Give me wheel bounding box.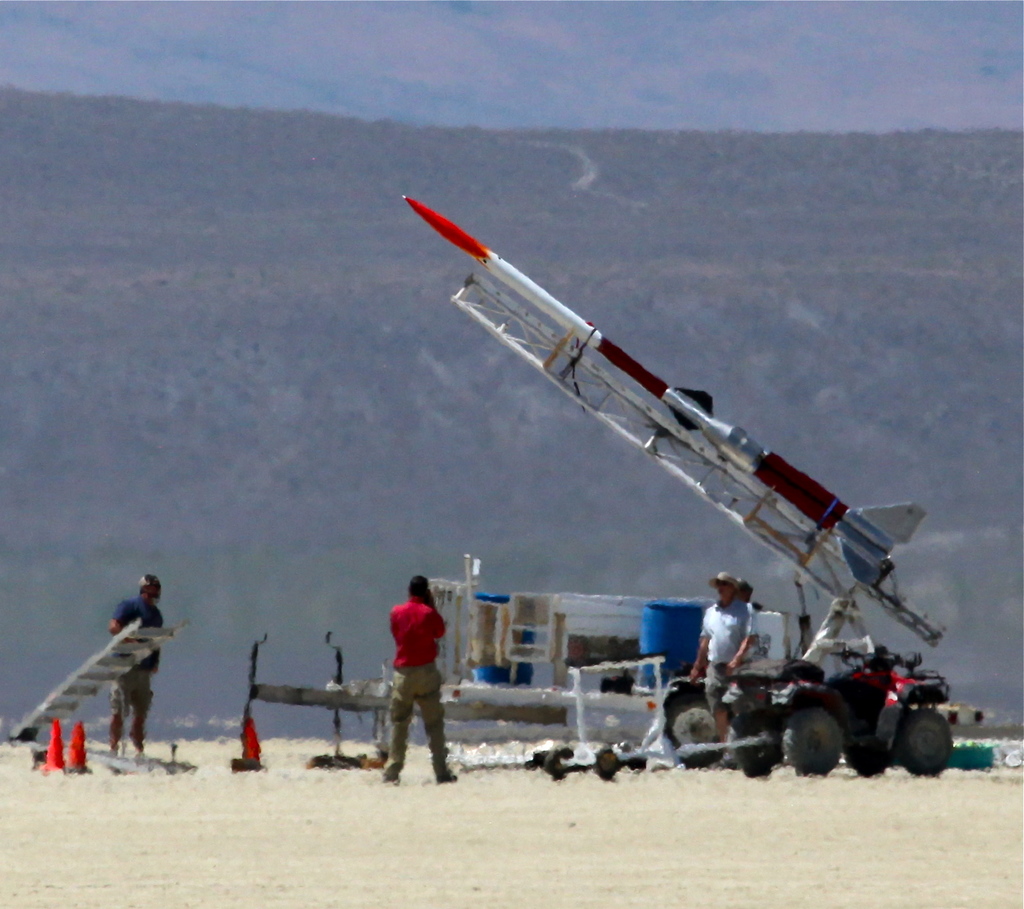
x1=733, y1=710, x2=772, y2=775.
